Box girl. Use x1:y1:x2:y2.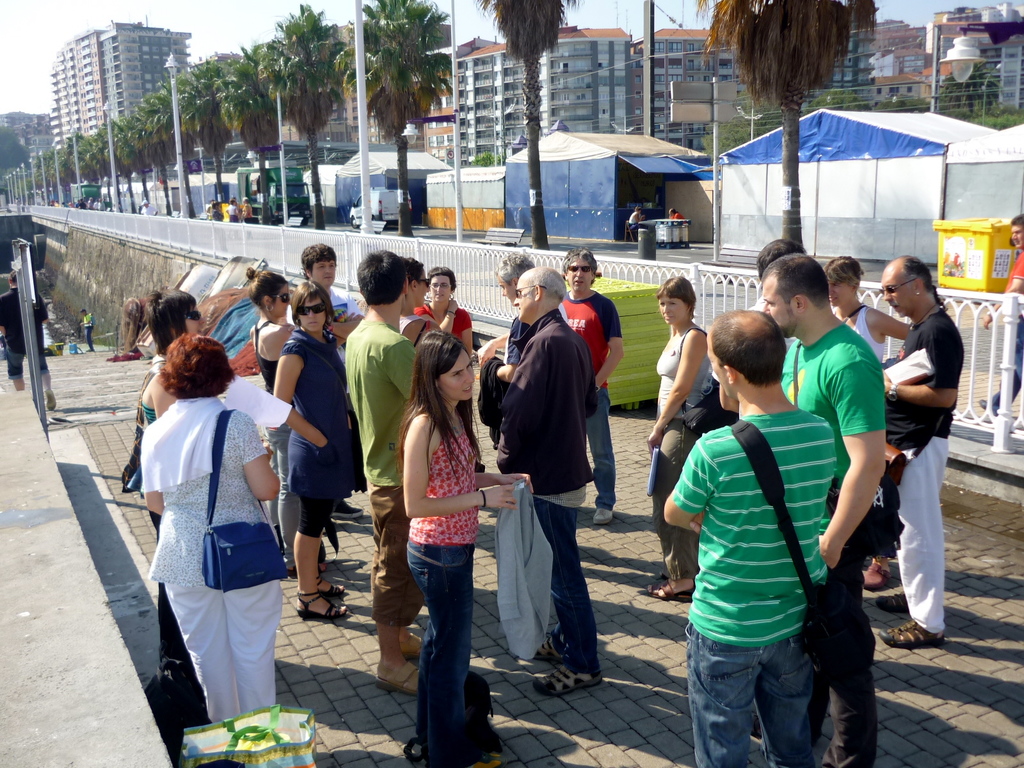
244:267:326:579.
